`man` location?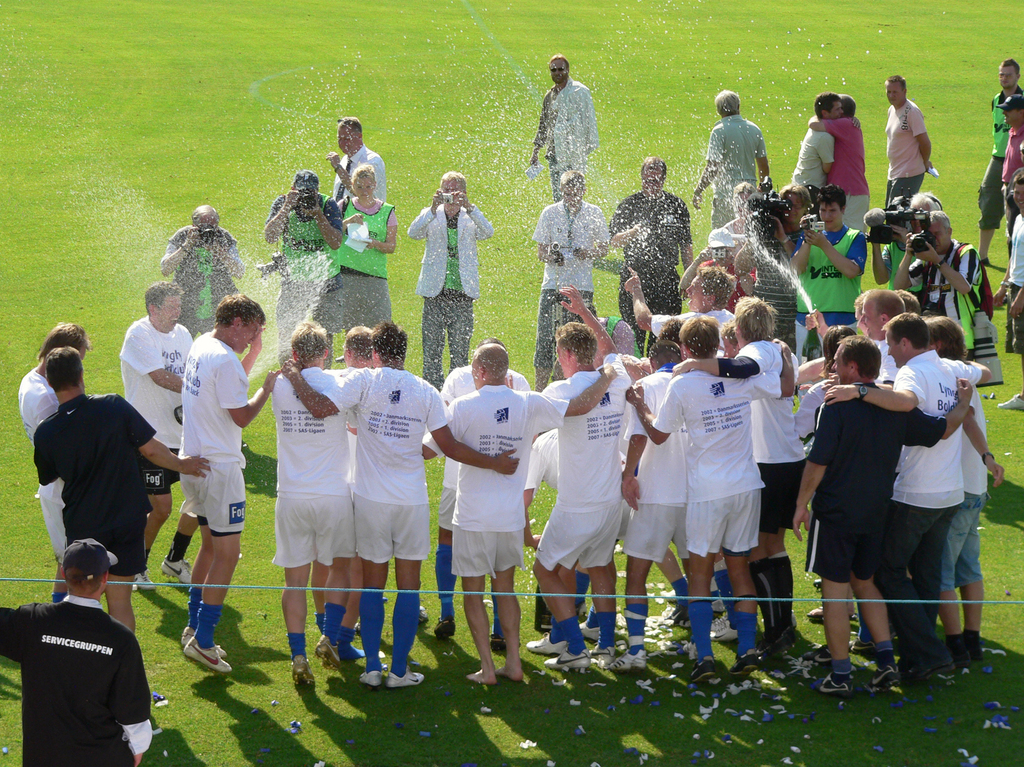
328,119,387,195
